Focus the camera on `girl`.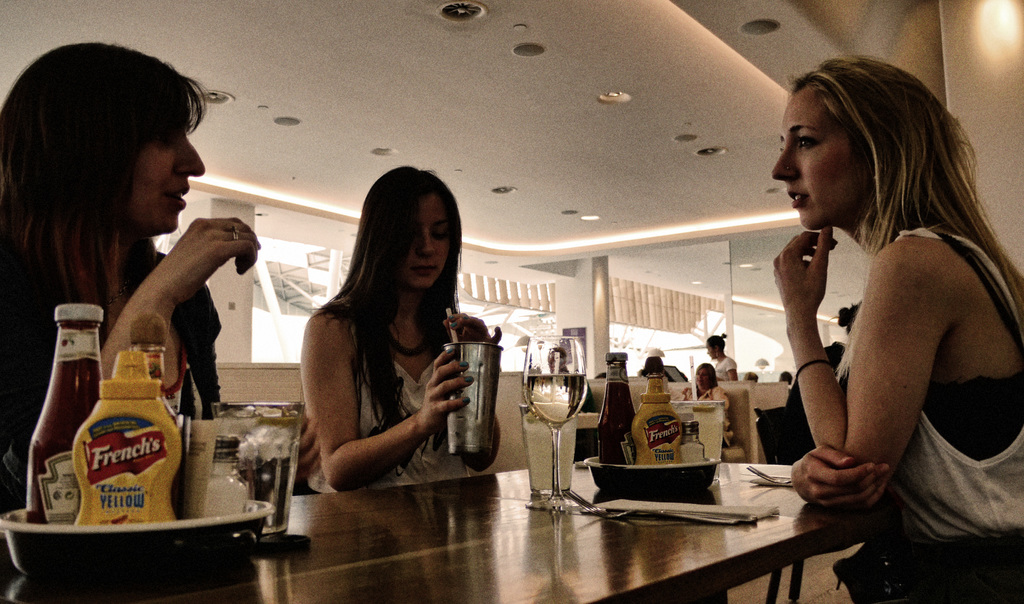
Focus region: 705,332,738,381.
